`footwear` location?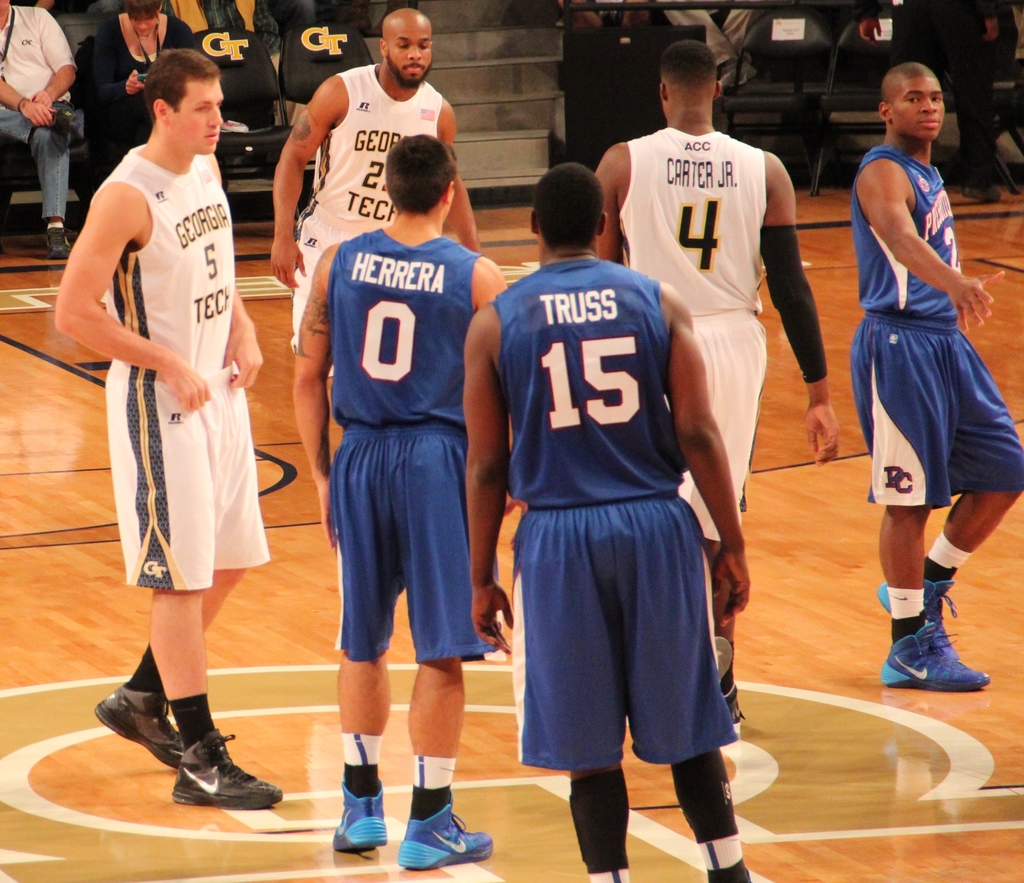
bbox=(330, 784, 390, 858)
